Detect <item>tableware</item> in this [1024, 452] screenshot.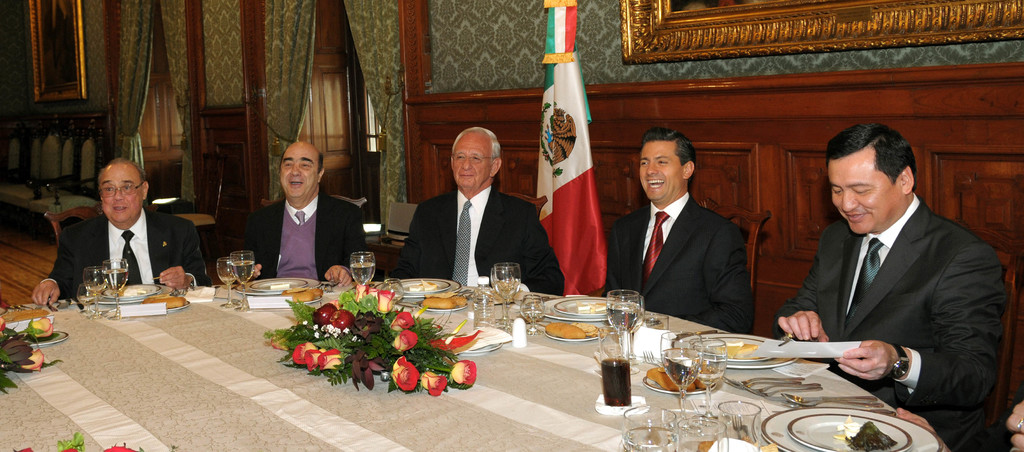
Detection: x1=93 y1=281 x2=175 y2=306.
